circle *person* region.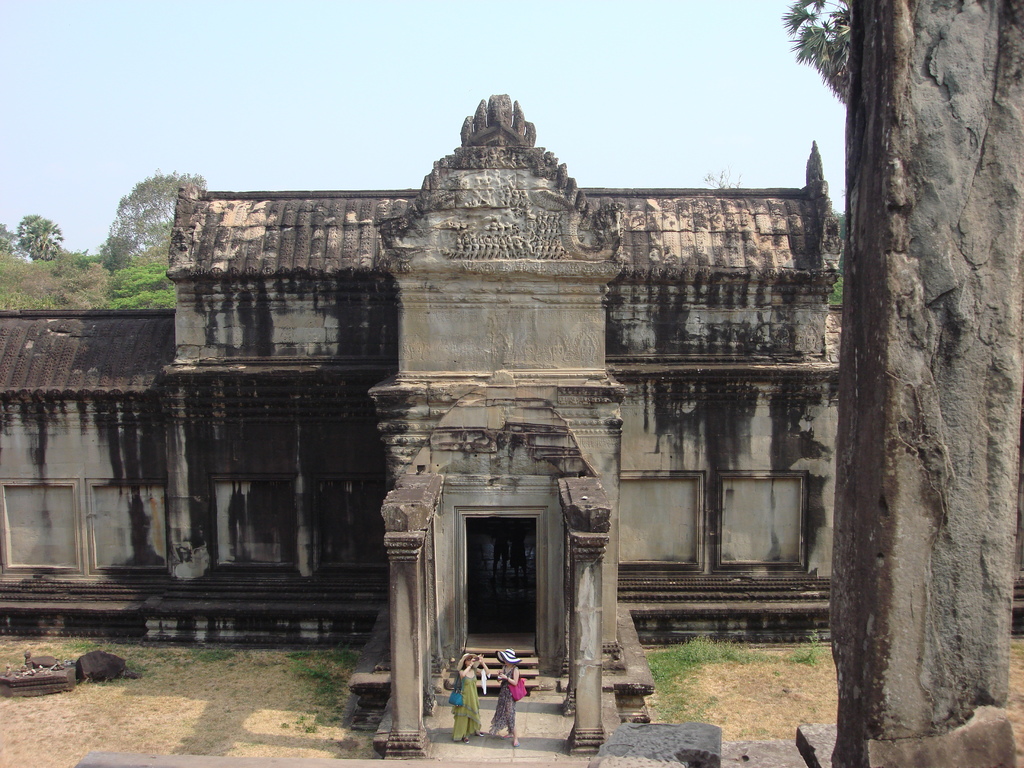
Region: 484,646,516,746.
